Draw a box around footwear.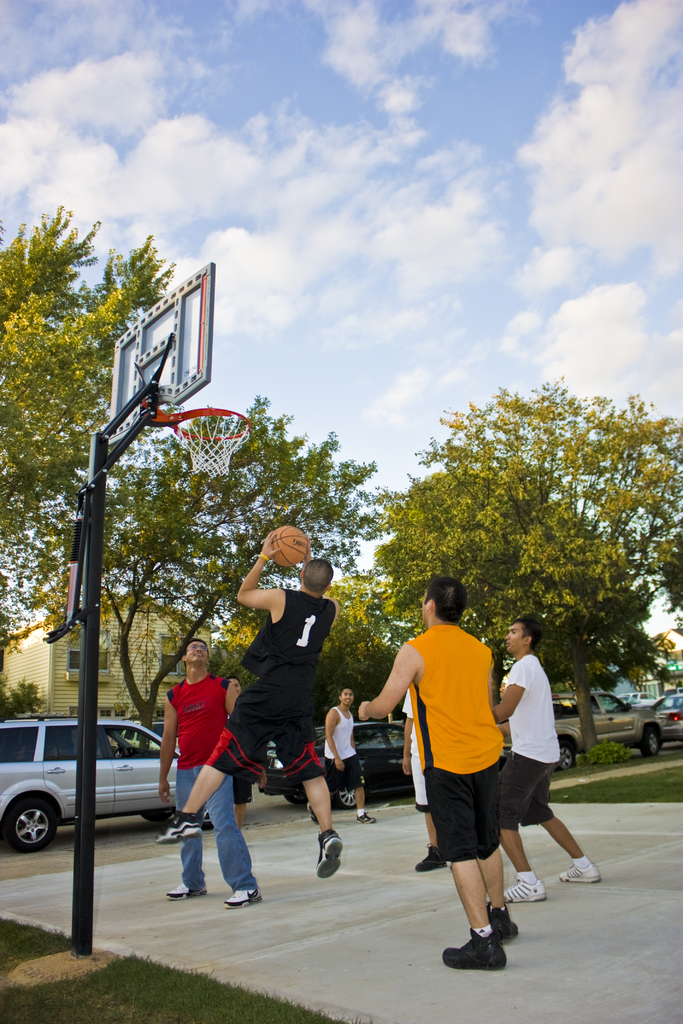
[418, 836, 448, 872].
